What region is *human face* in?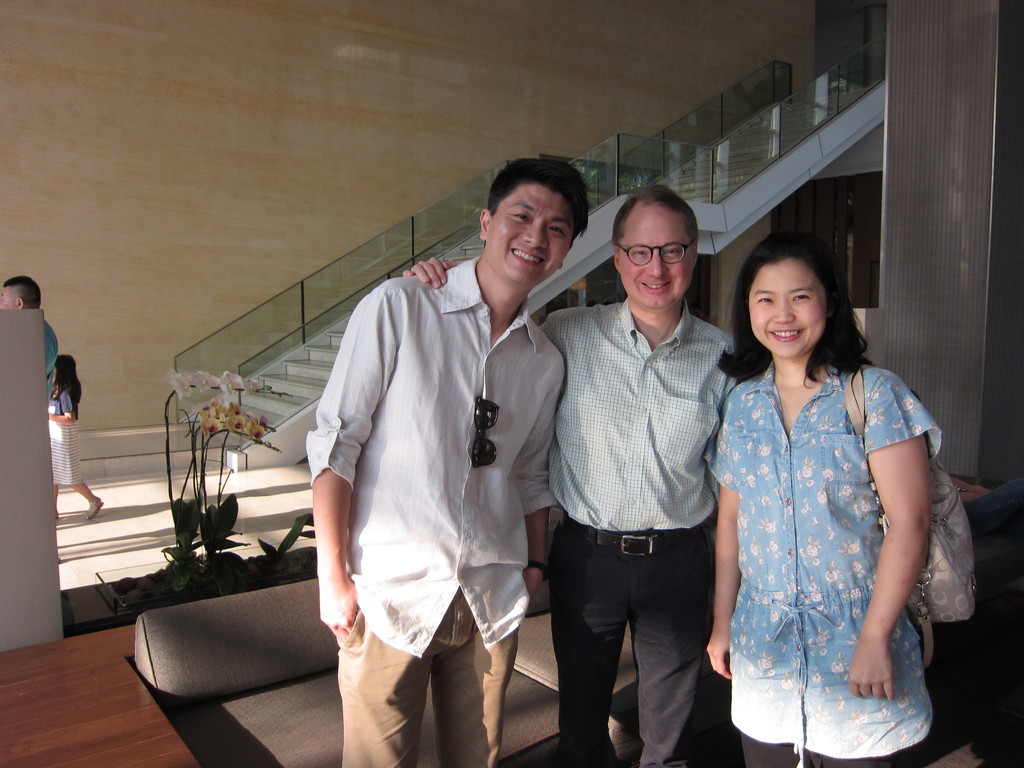
l=747, t=254, r=825, b=355.
